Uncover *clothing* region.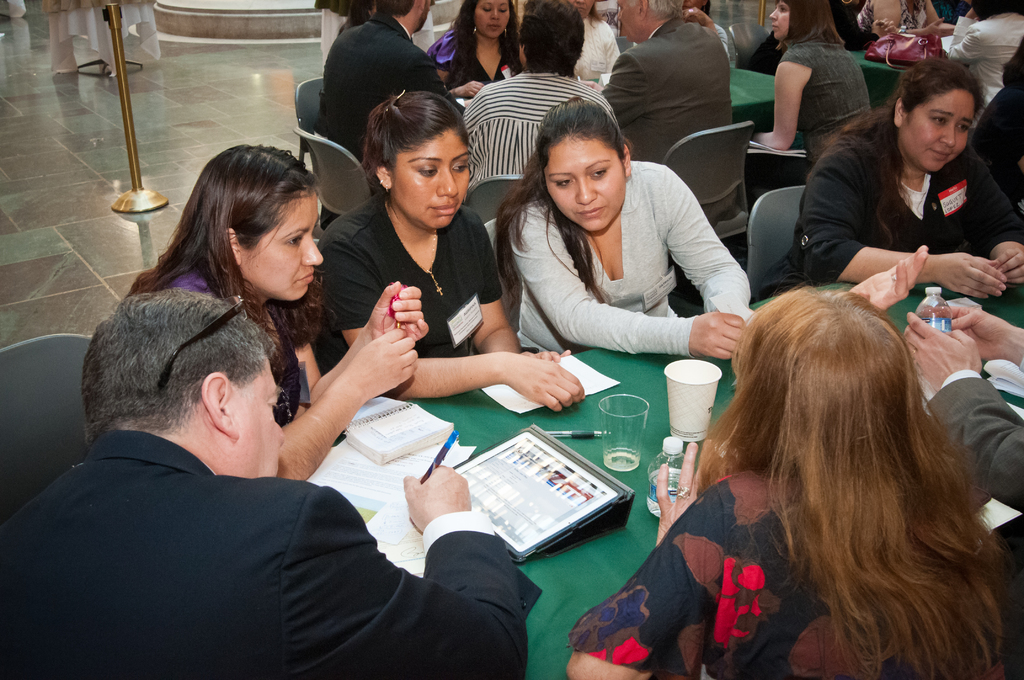
Uncovered: l=508, t=158, r=776, b=383.
